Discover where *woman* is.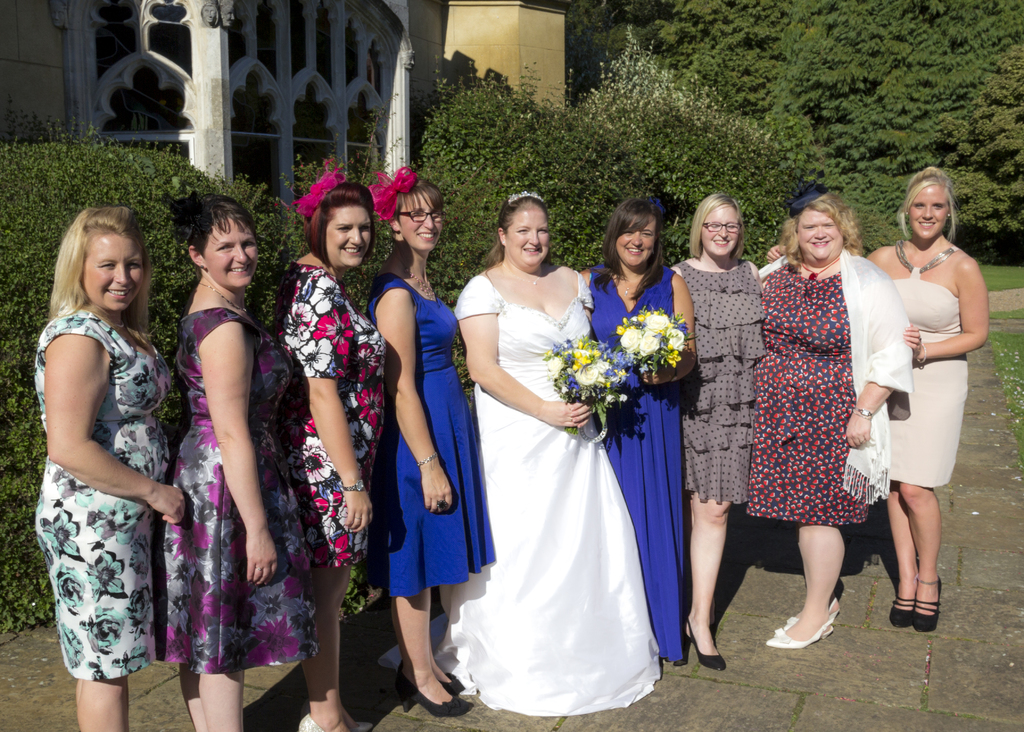
Discovered at BBox(435, 184, 660, 715).
